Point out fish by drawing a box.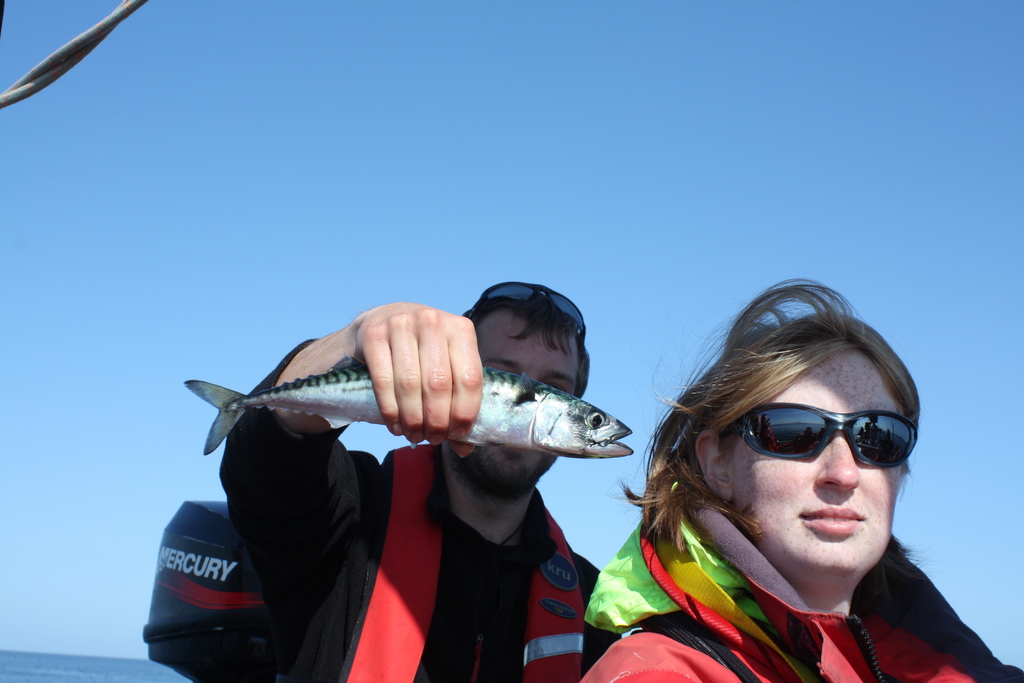
crop(210, 310, 579, 476).
